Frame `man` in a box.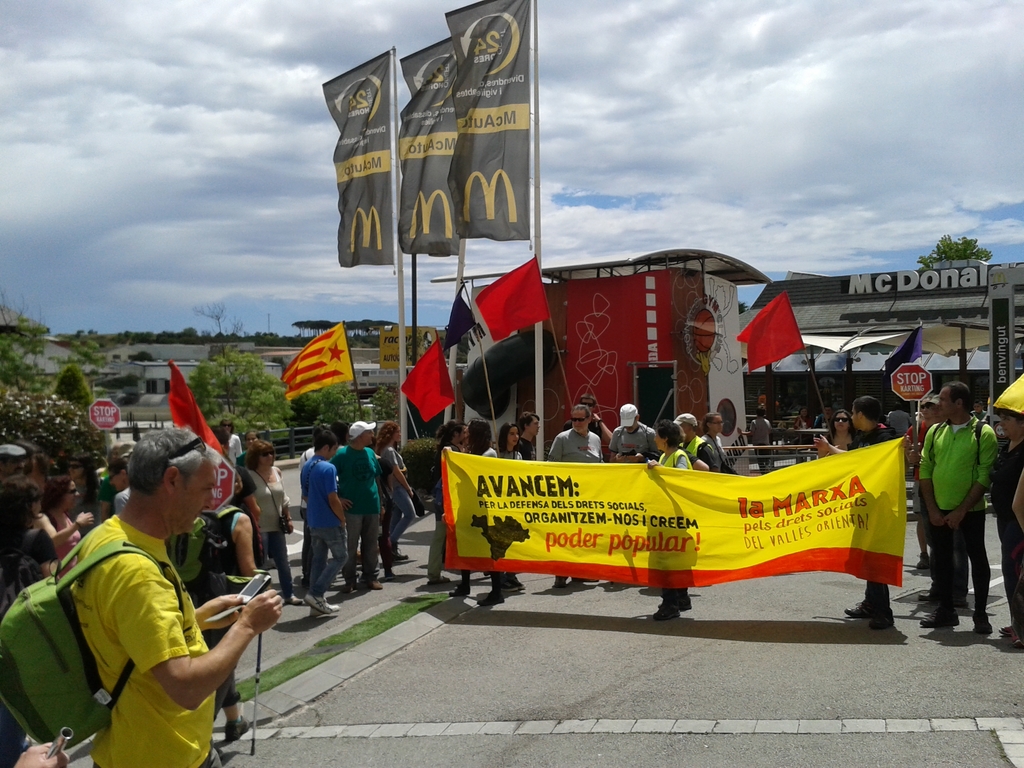
<bbox>605, 403, 661, 463</bbox>.
